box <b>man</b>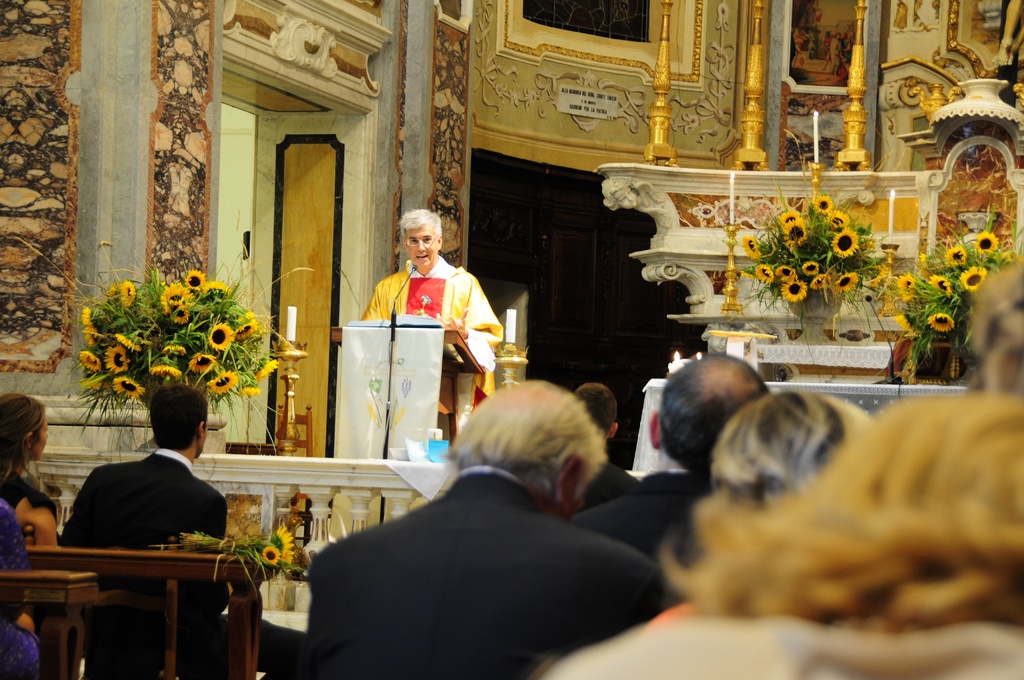
x1=356 y1=213 x2=502 y2=448
